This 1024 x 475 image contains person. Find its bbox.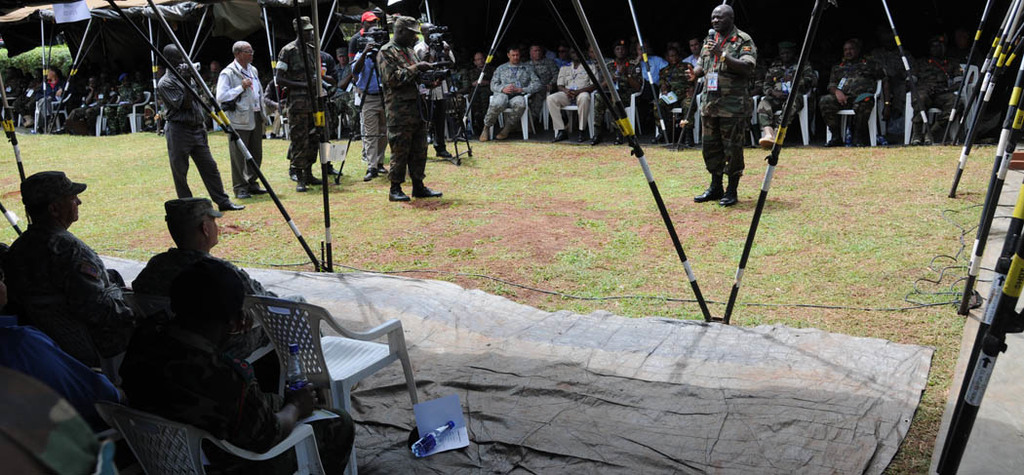
bbox=[699, 5, 766, 213].
